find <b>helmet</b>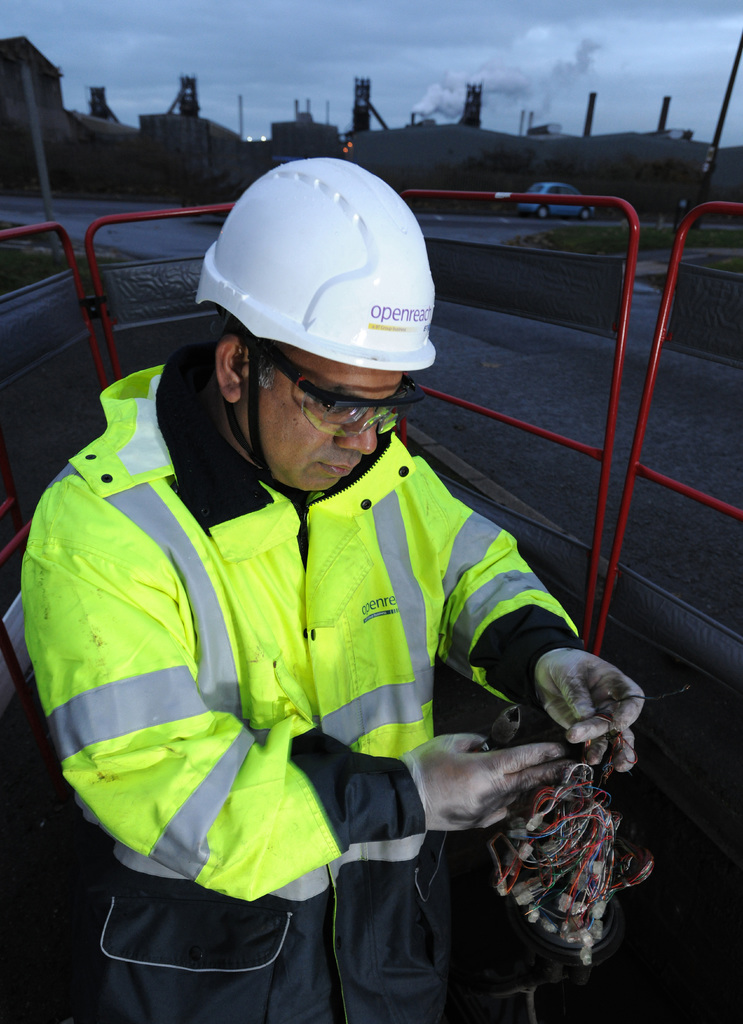
188 156 441 483
